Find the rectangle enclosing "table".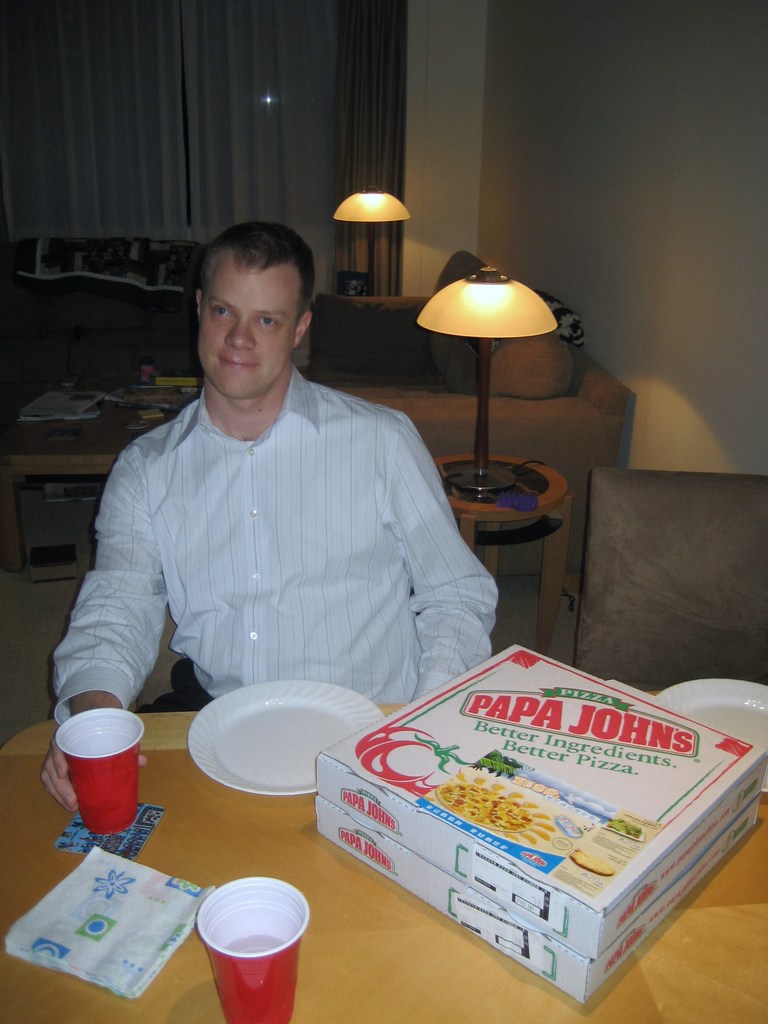
select_region(0, 701, 767, 1023).
